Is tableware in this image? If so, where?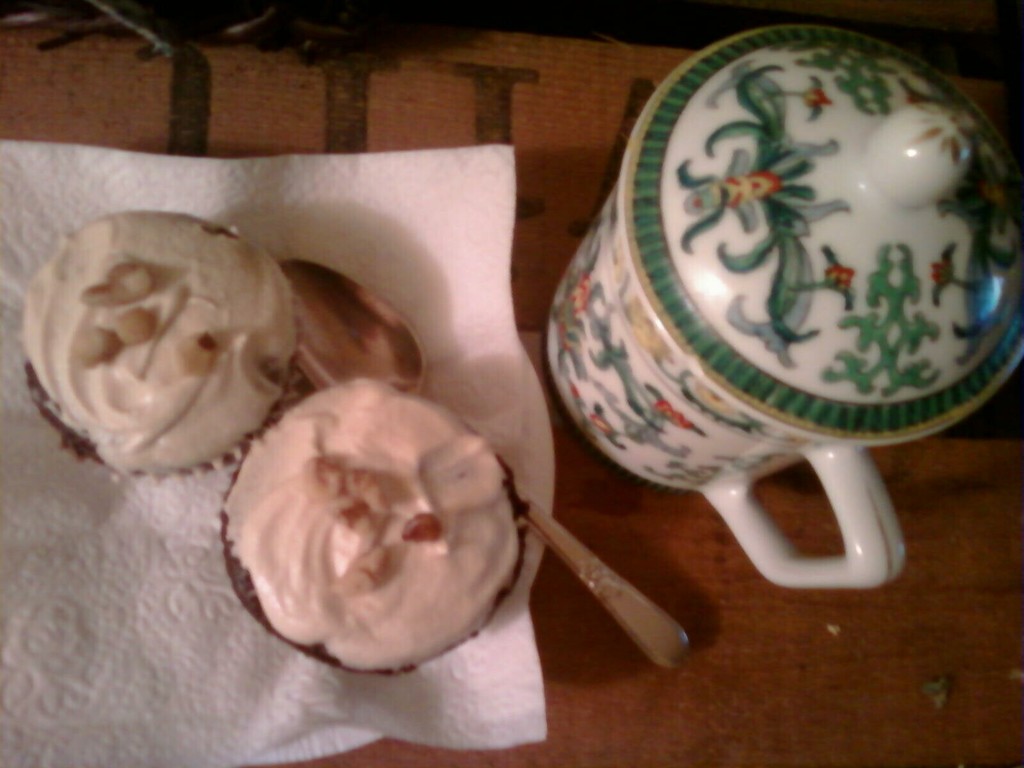
Yes, at {"left": 280, "top": 254, "right": 694, "bottom": 671}.
